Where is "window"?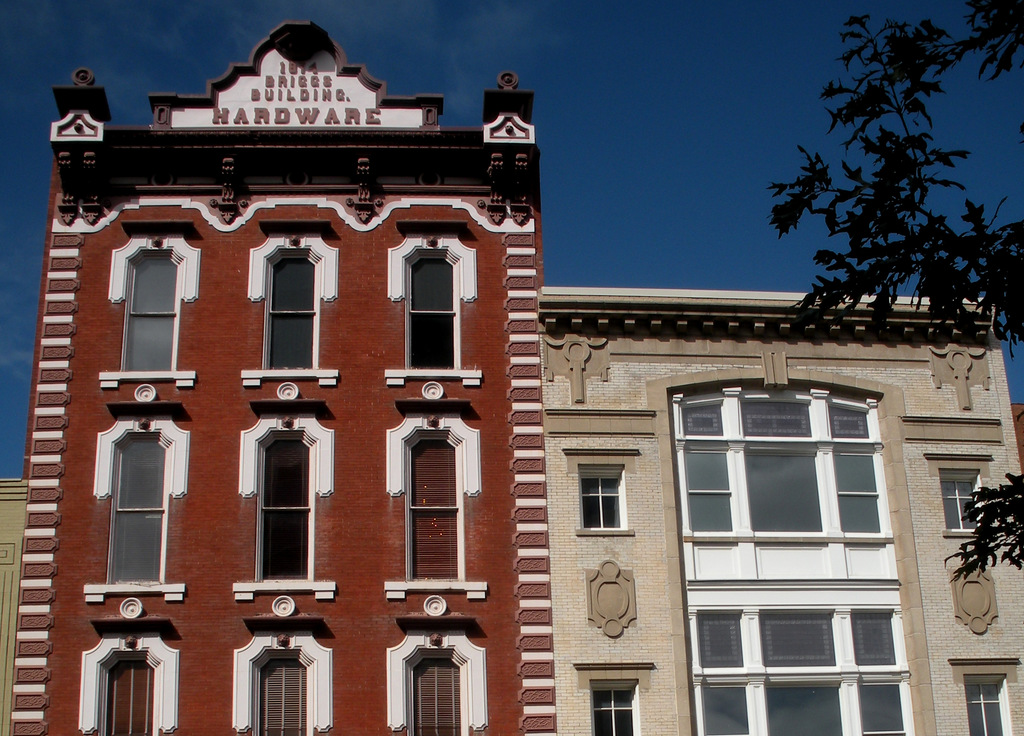
bbox(385, 621, 485, 735).
